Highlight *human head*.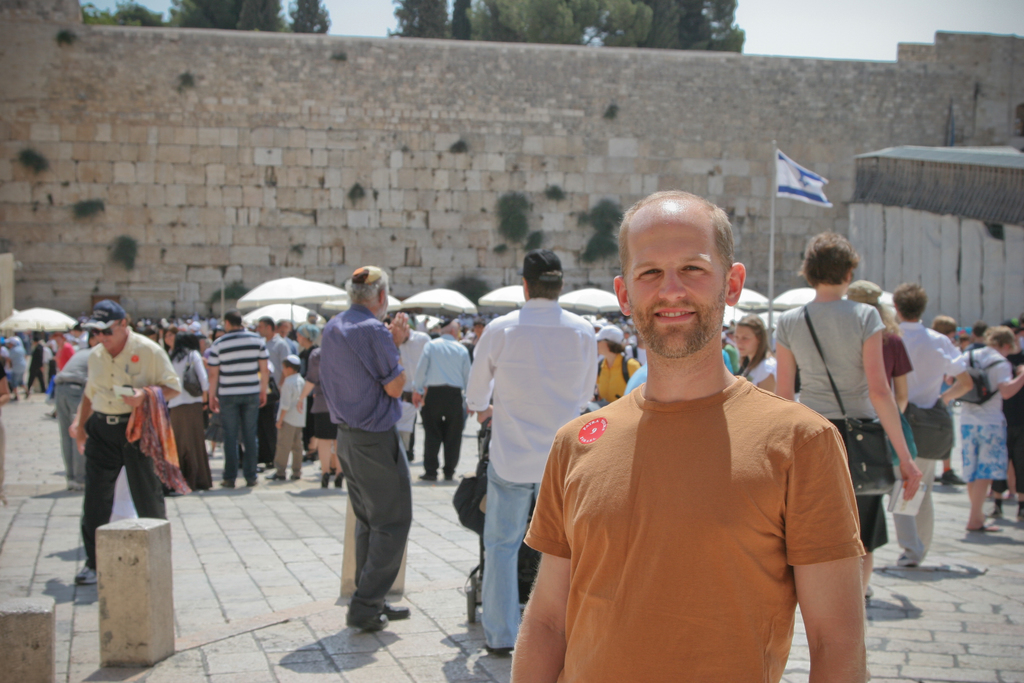
Highlighted region: [x1=597, y1=323, x2=623, y2=353].
